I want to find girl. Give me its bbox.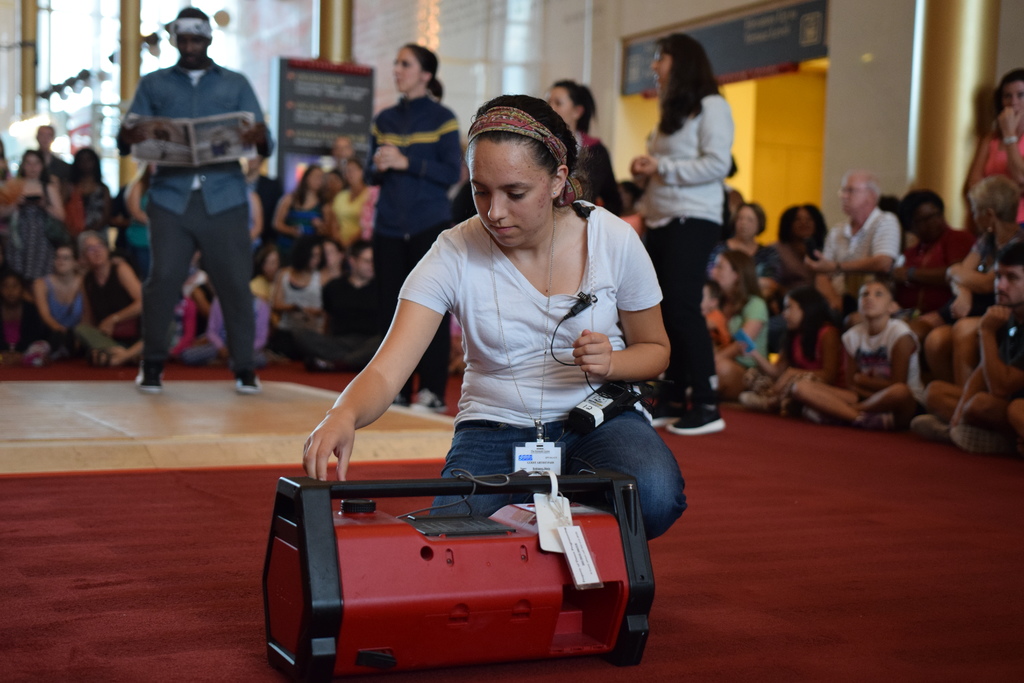
<box>277,236,328,320</box>.
